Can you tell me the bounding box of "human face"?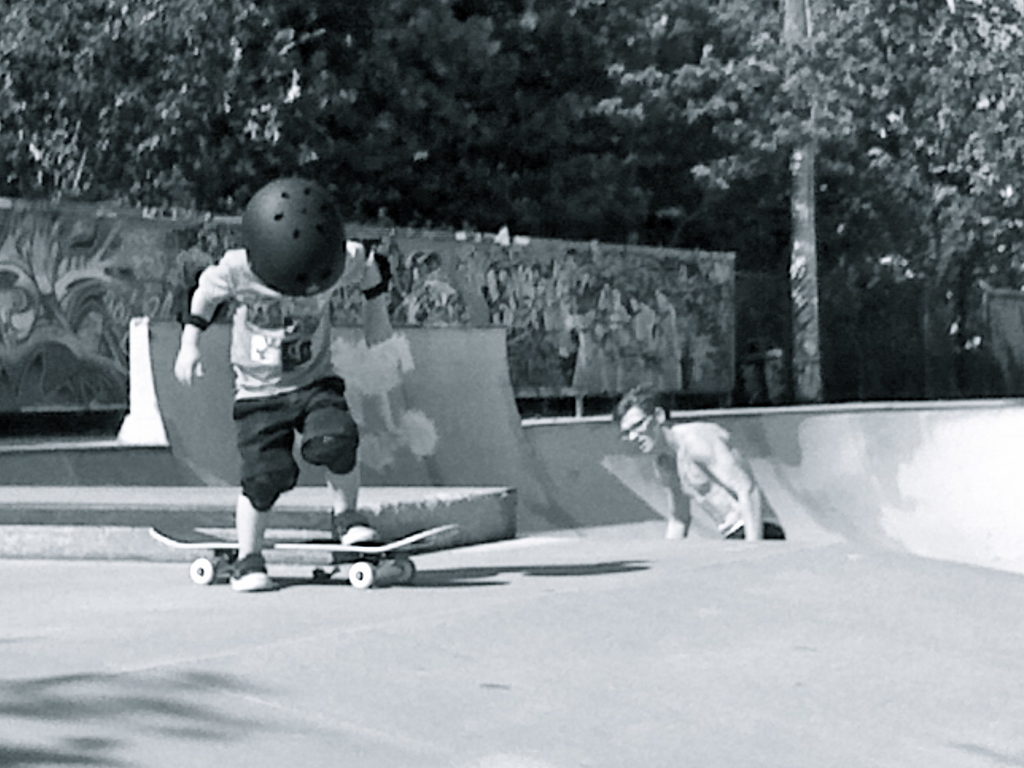
{"left": 618, "top": 413, "right": 657, "bottom": 458}.
